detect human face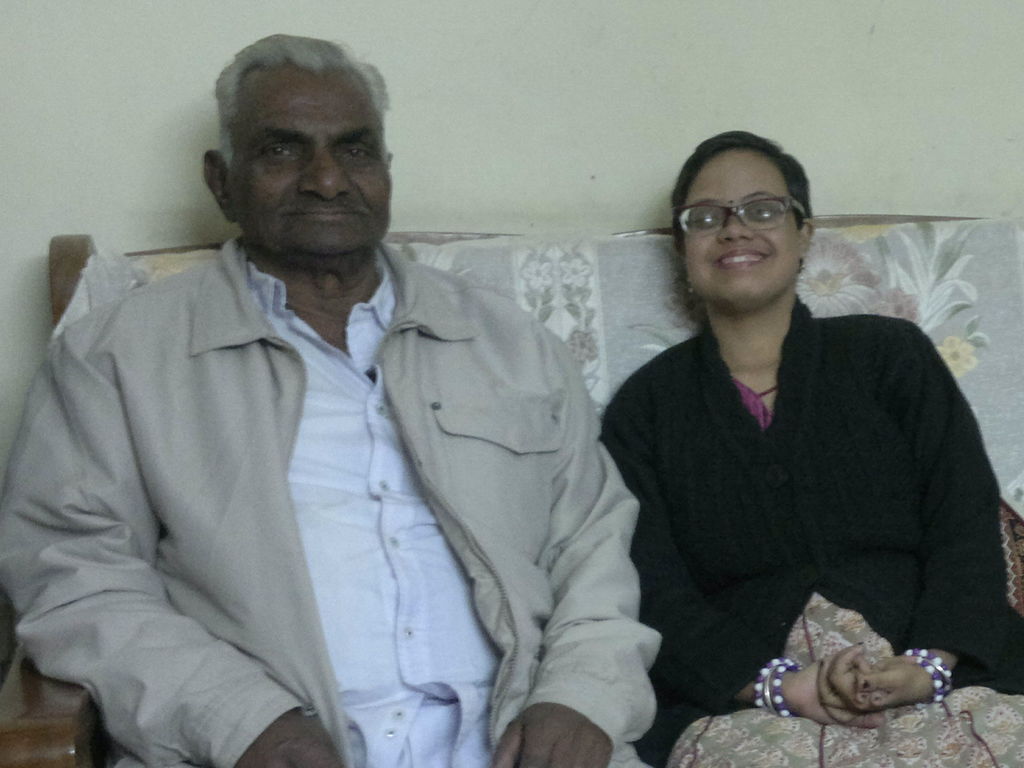
detection(682, 150, 803, 318)
